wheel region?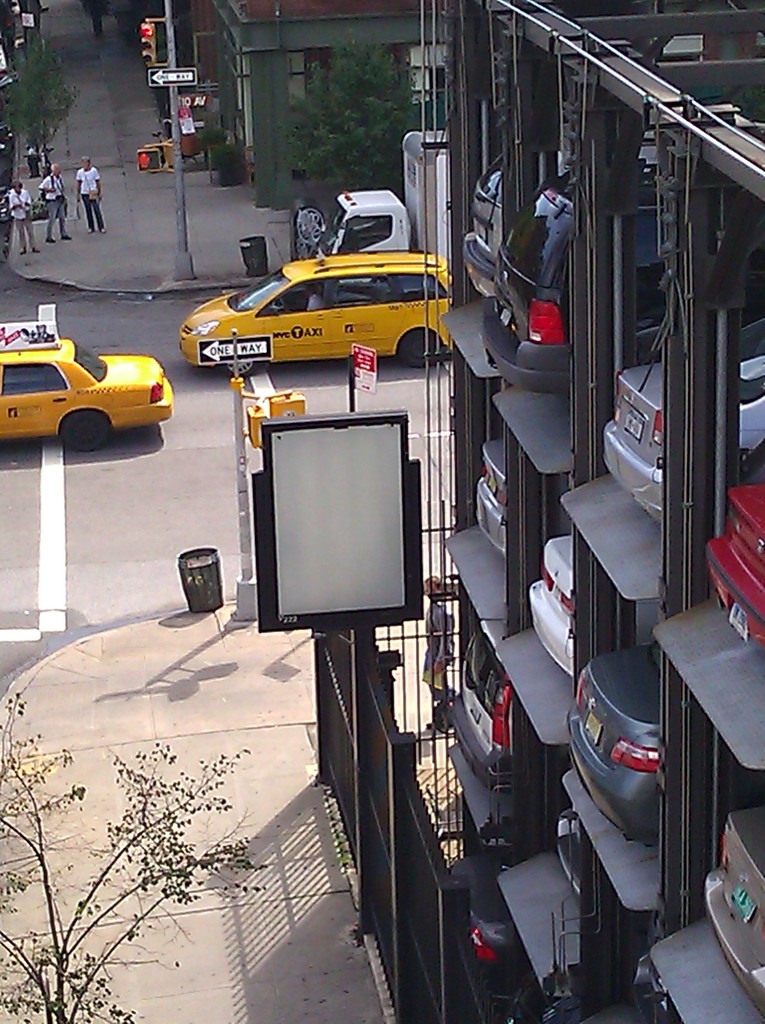
BBox(392, 330, 438, 361)
